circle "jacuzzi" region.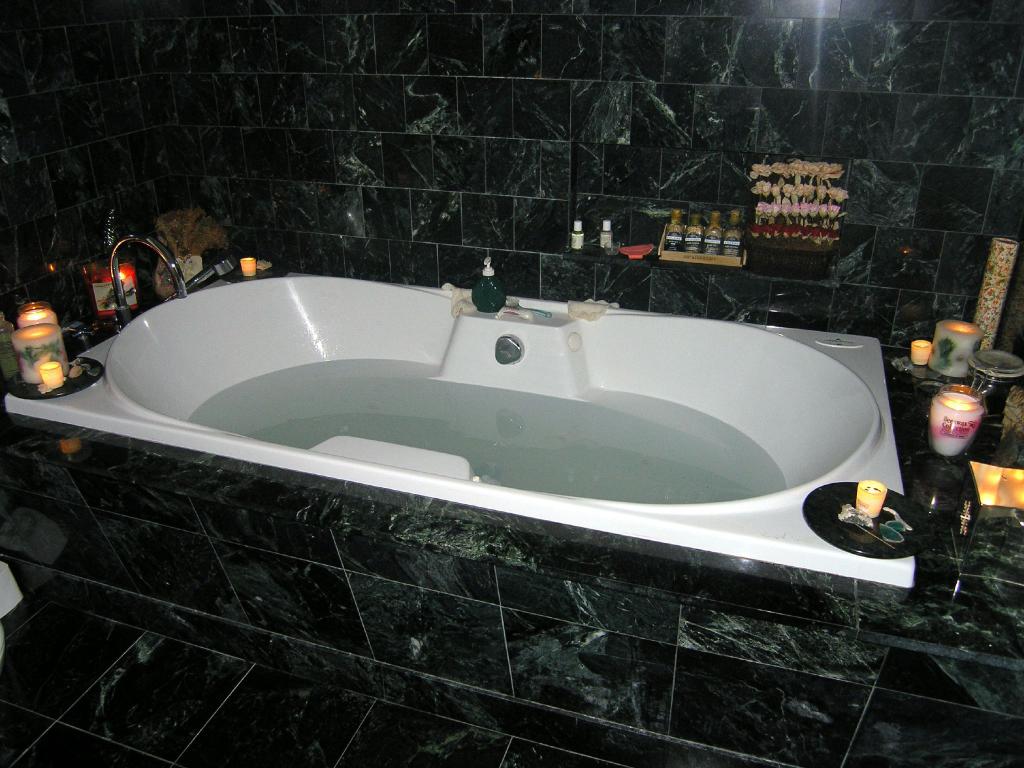
Region: Rect(1, 255, 913, 593).
